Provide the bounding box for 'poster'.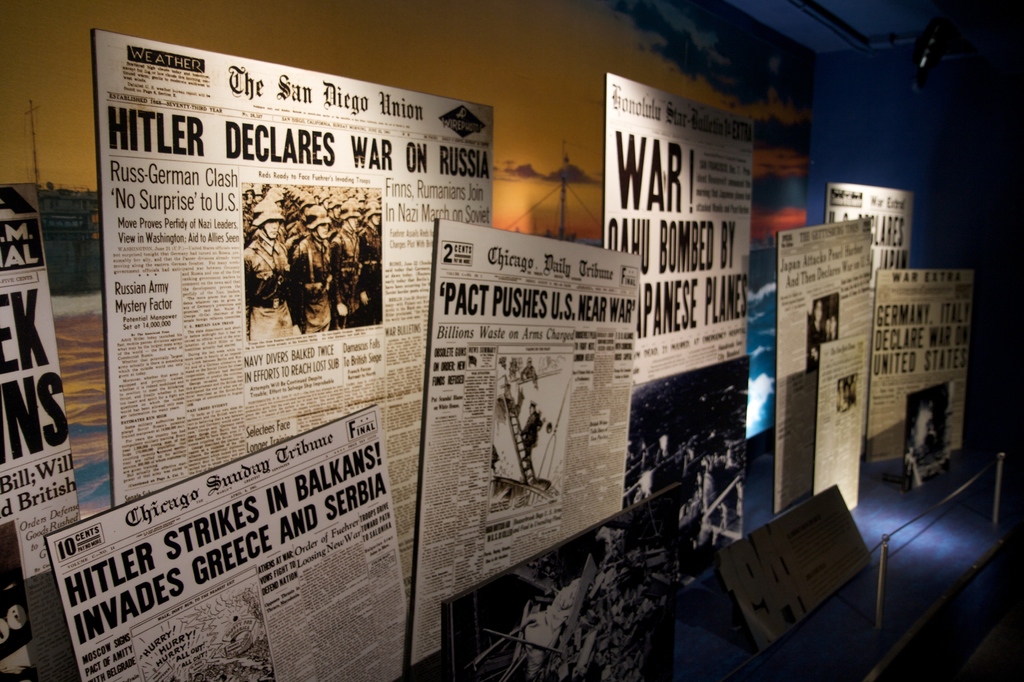
crop(872, 271, 976, 464).
